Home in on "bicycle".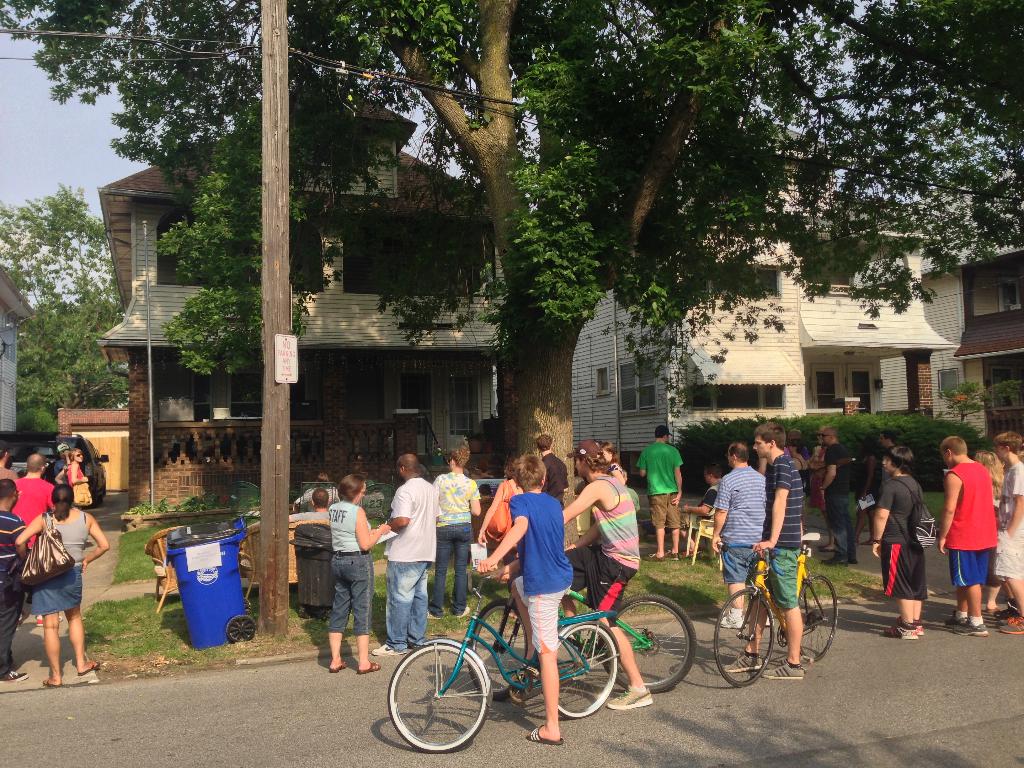
Homed in at bbox=(386, 556, 622, 749).
